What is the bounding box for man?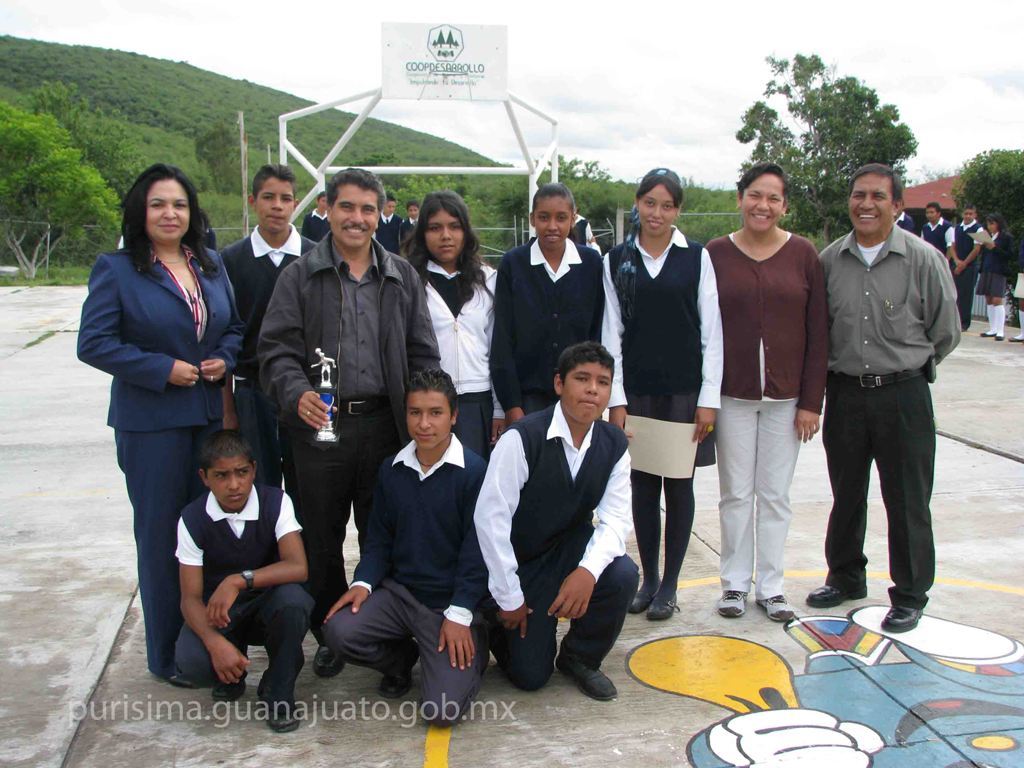
Rect(322, 367, 490, 727).
